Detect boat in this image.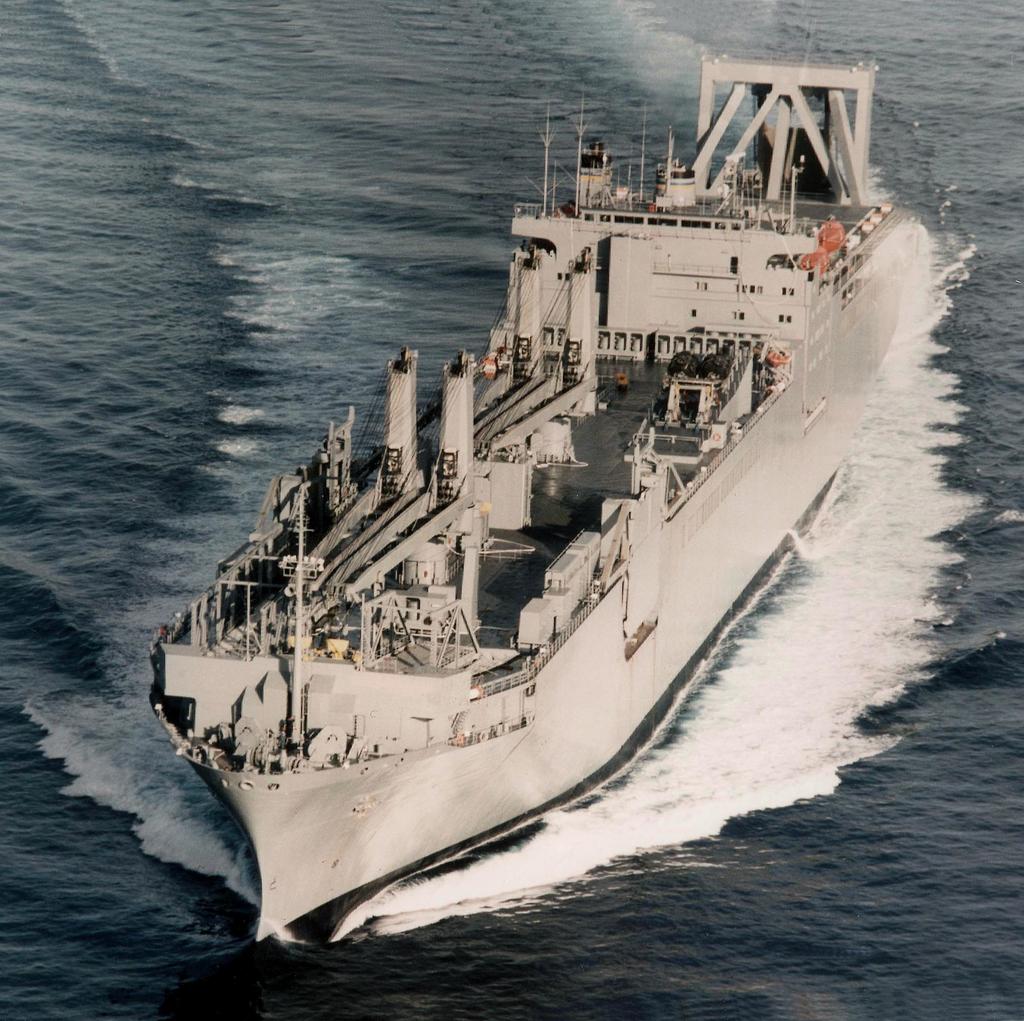
Detection: l=143, t=65, r=870, b=933.
